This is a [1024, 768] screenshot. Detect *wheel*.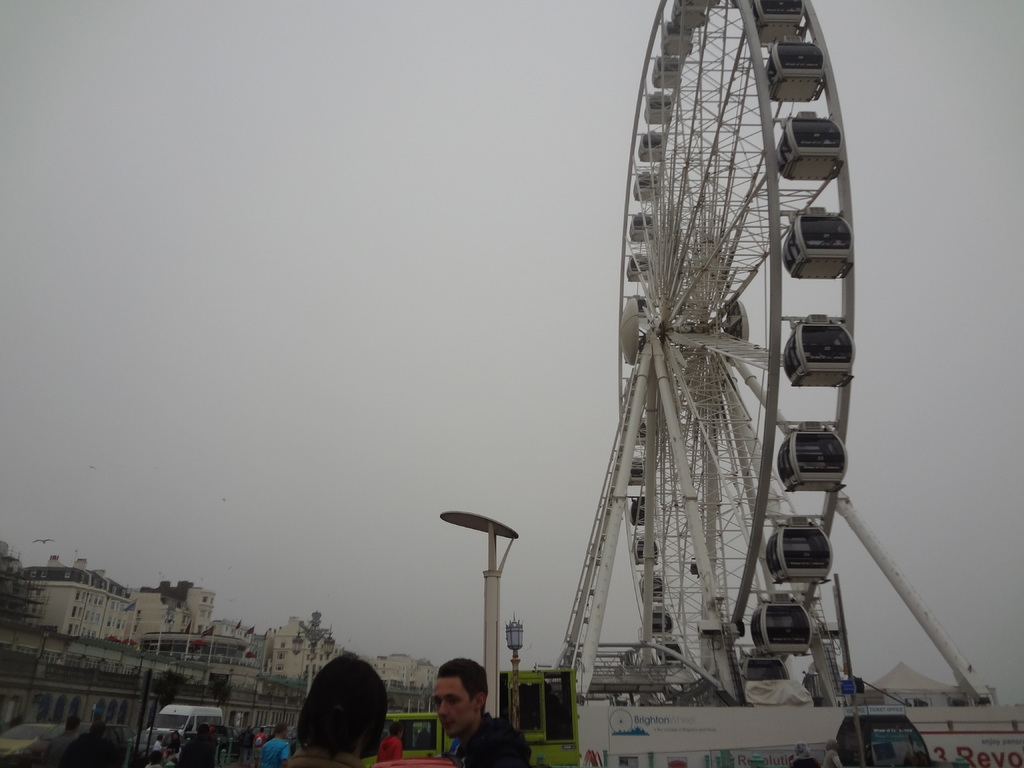
locate(586, 26, 877, 688).
